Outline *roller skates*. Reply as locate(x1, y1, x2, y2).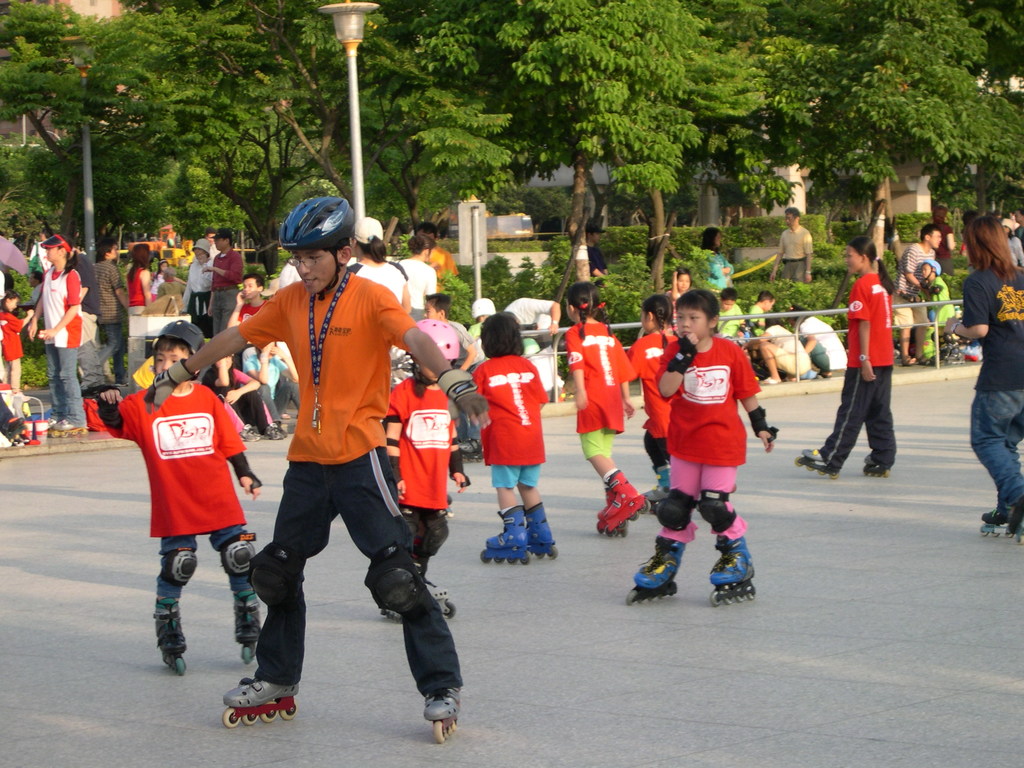
locate(237, 588, 263, 667).
